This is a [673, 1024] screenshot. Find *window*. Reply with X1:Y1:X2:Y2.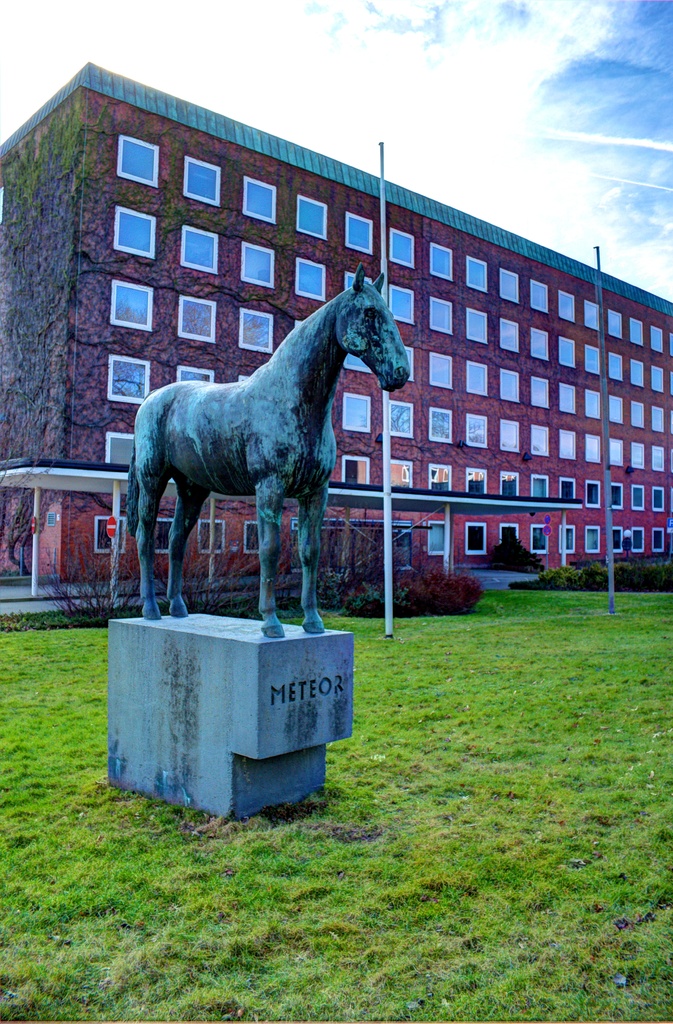
559:291:578:327.
